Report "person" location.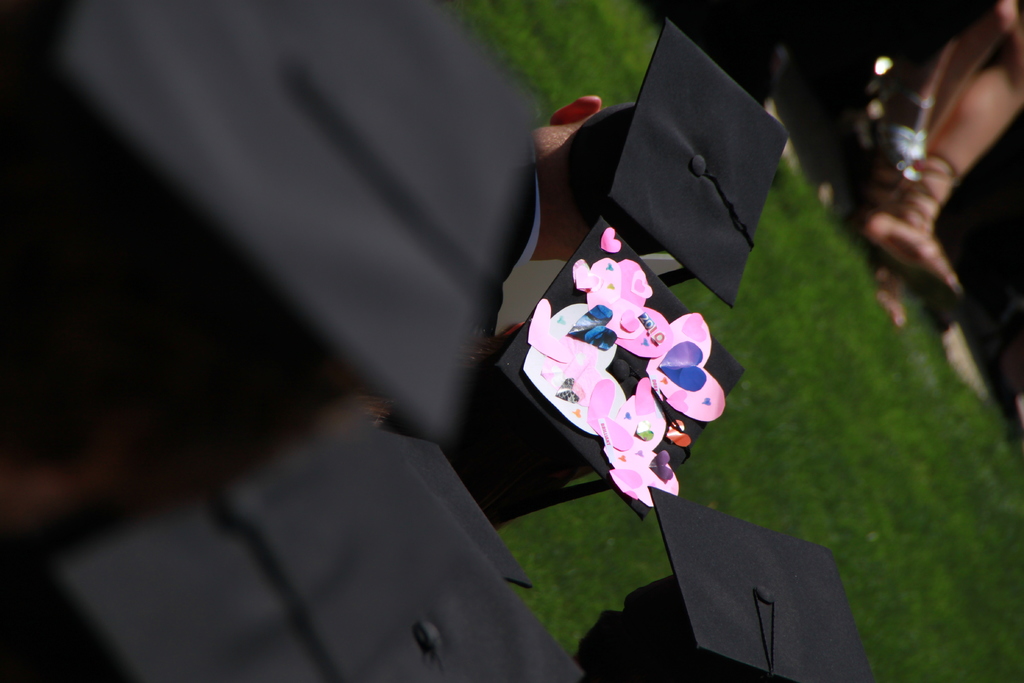
Report: (x1=385, y1=429, x2=531, y2=591).
